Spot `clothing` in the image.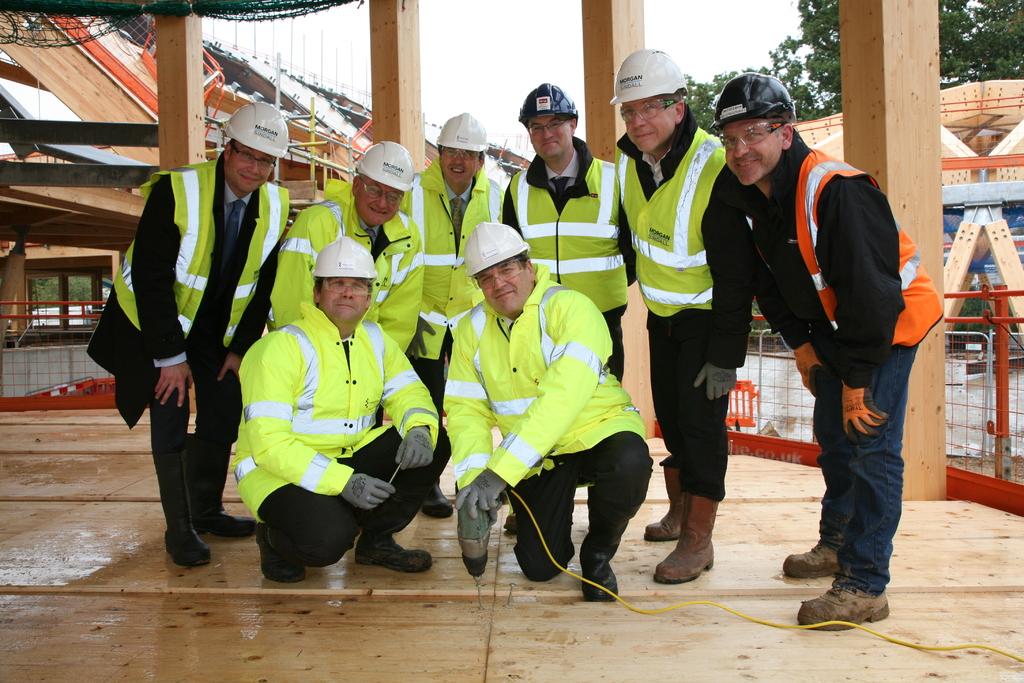
`clothing` found at {"left": 612, "top": 103, "right": 754, "bottom": 501}.
